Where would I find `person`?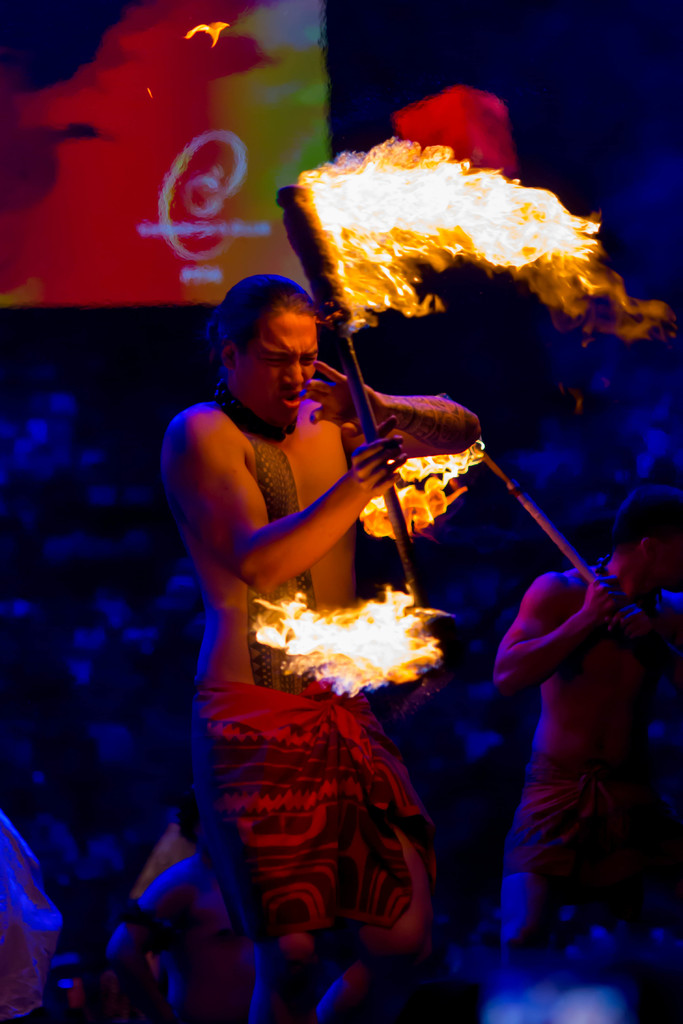
At 494/488/682/975.
